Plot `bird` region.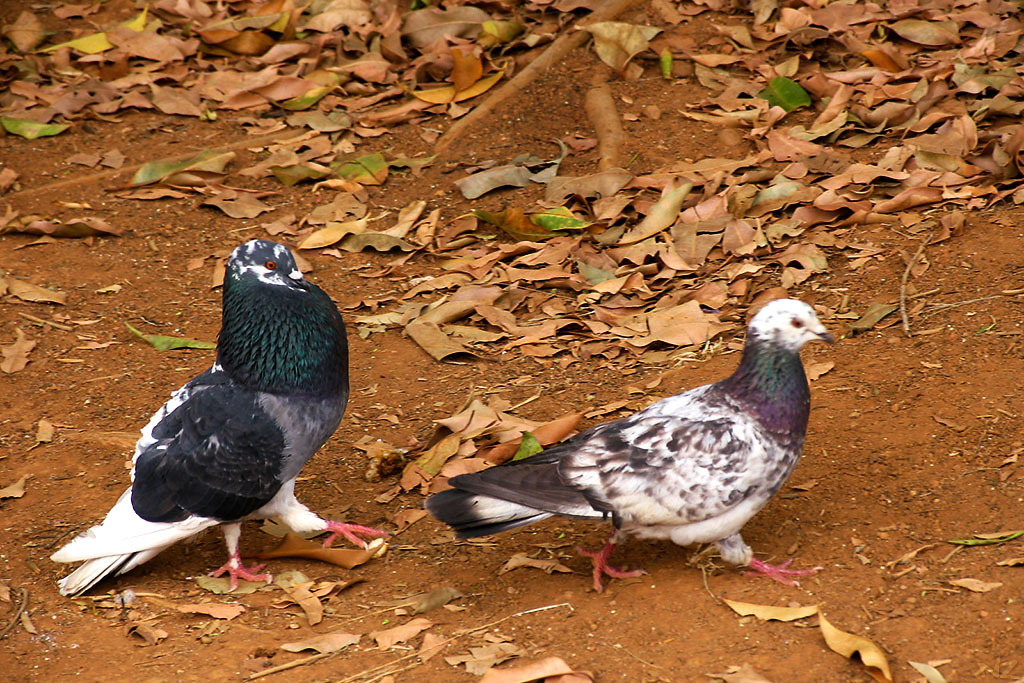
Plotted at 421,296,836,596.
